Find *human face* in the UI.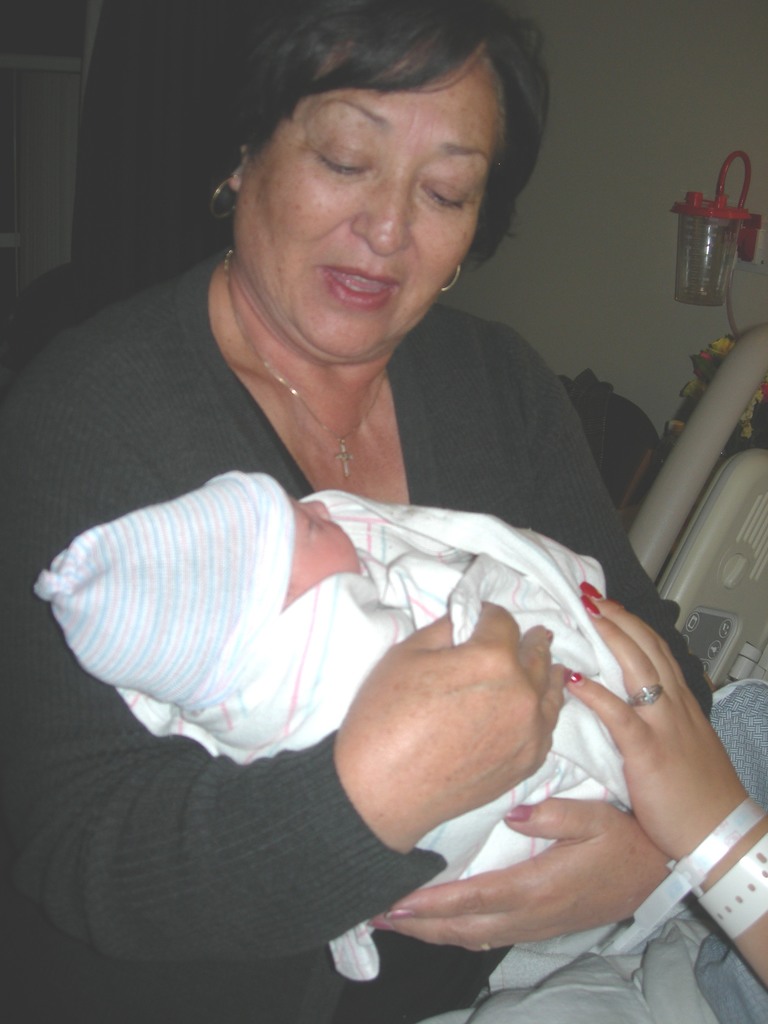
UI element at {"x1": 284, "y1": 483, "x2": 367, "y2": 609}.
